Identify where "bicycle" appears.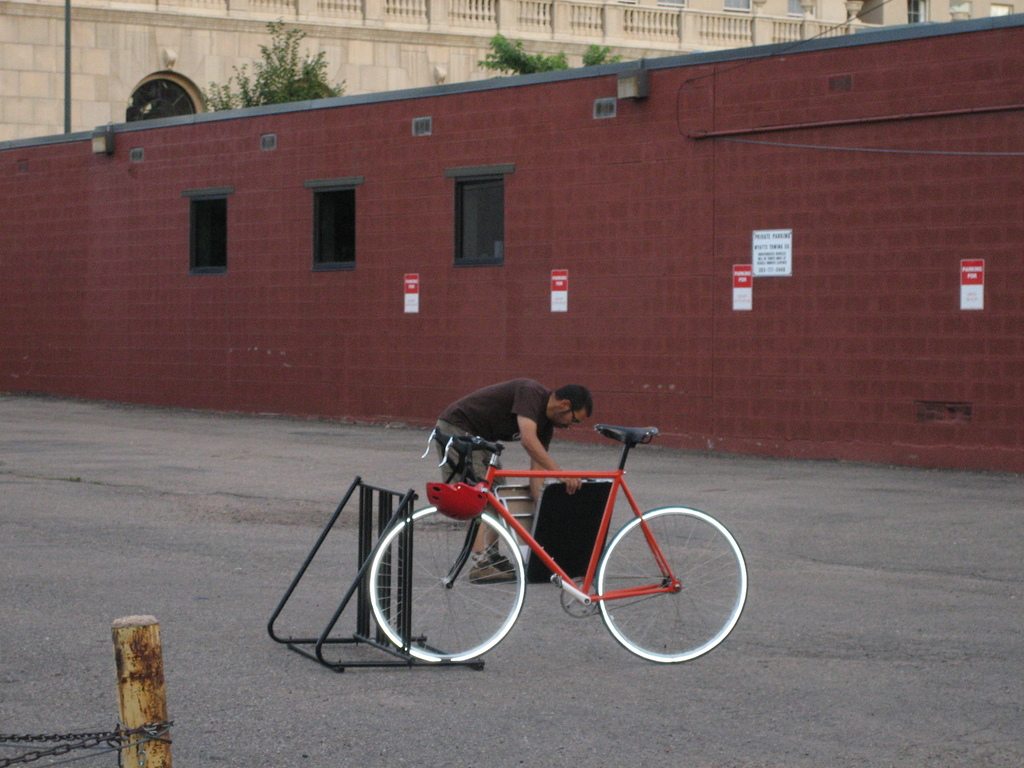
Appears at left=326, top=417, right=752, bottom=666.
